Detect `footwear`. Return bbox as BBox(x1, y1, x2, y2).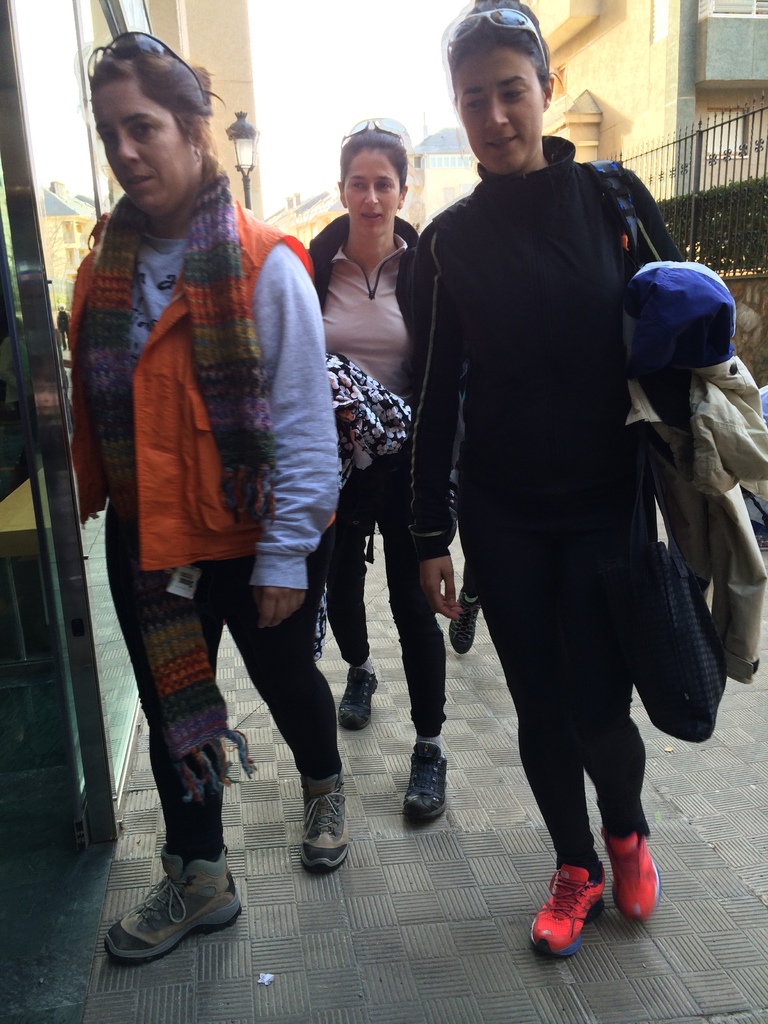
BBox(334, 654, 376, 731).
